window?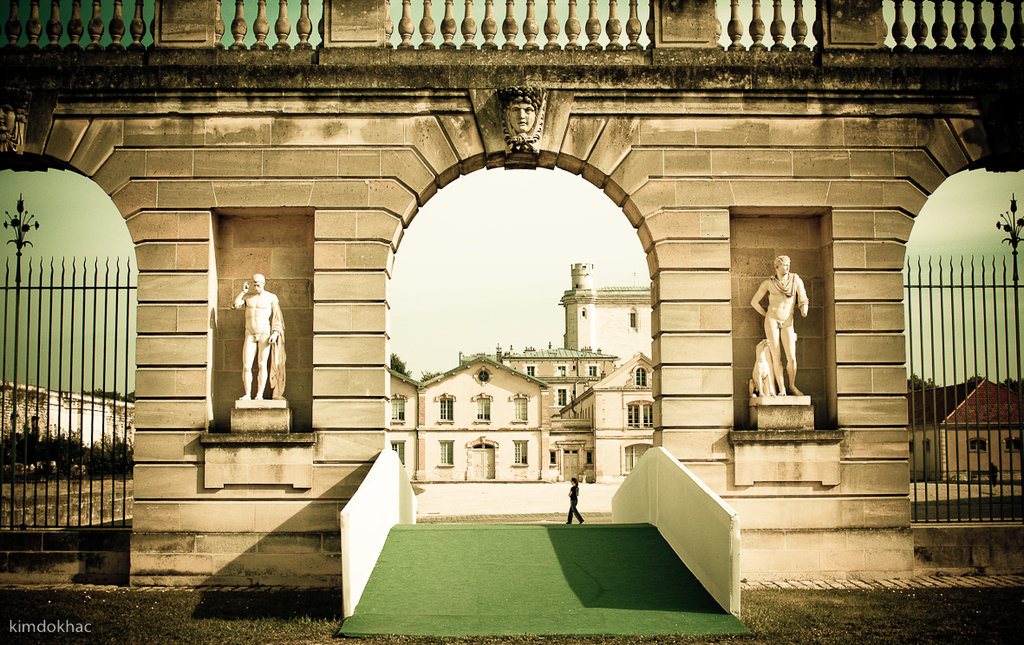
[909, 437, 916, 459]
